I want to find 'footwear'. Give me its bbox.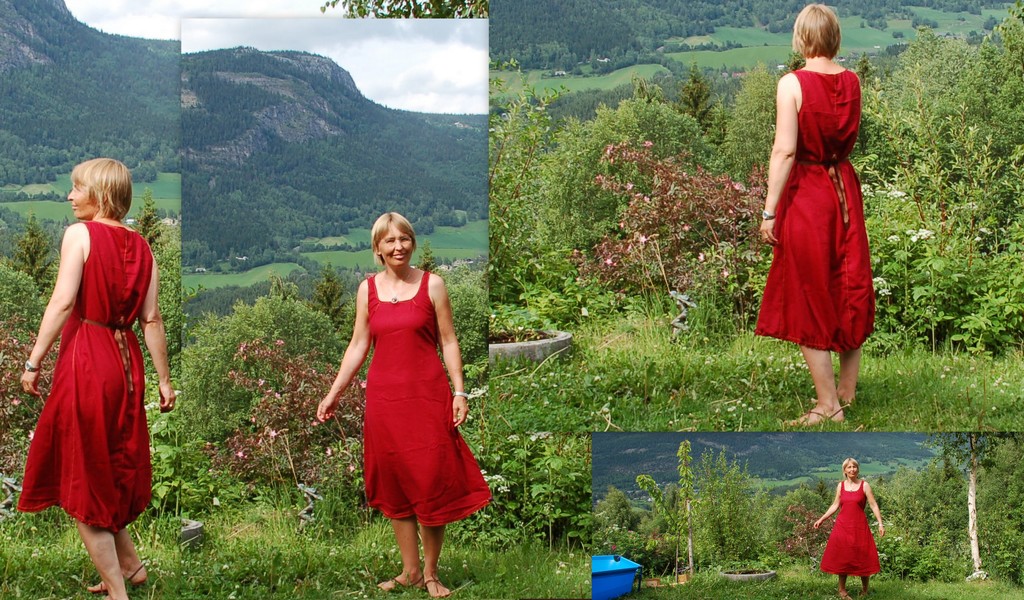
region(374, 573, 426, 597).
